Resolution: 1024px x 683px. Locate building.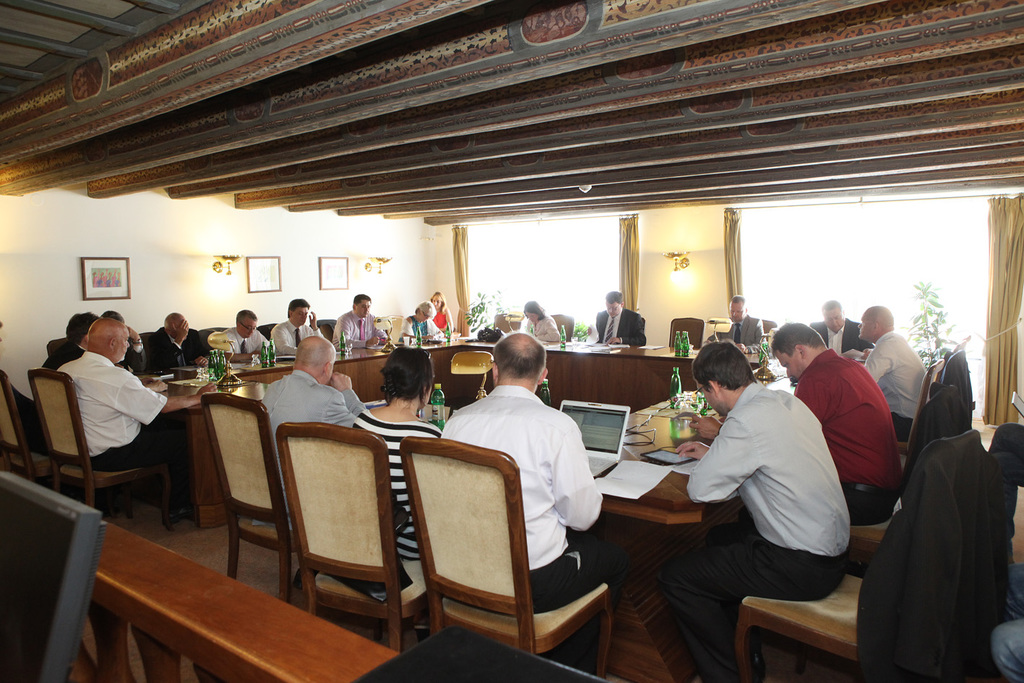
{"x1": 0, "y1": 0, "x2": 1023, "y2": 682}.
